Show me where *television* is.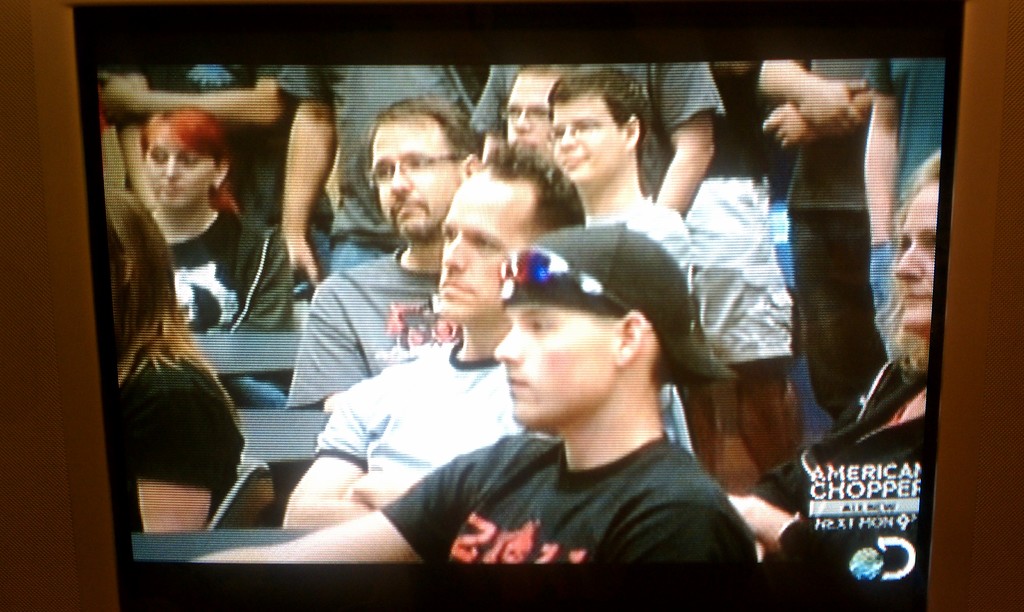
*television* is at [75,0,963,611].
